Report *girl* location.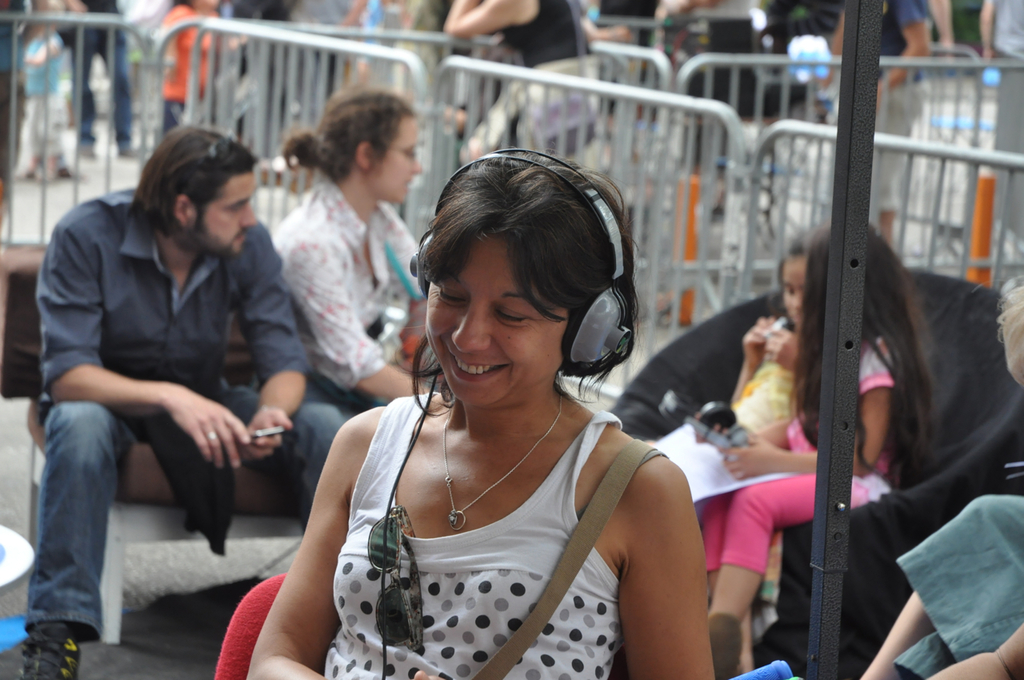
Report: x1=726, y1=226, x2=814, y2=428.
